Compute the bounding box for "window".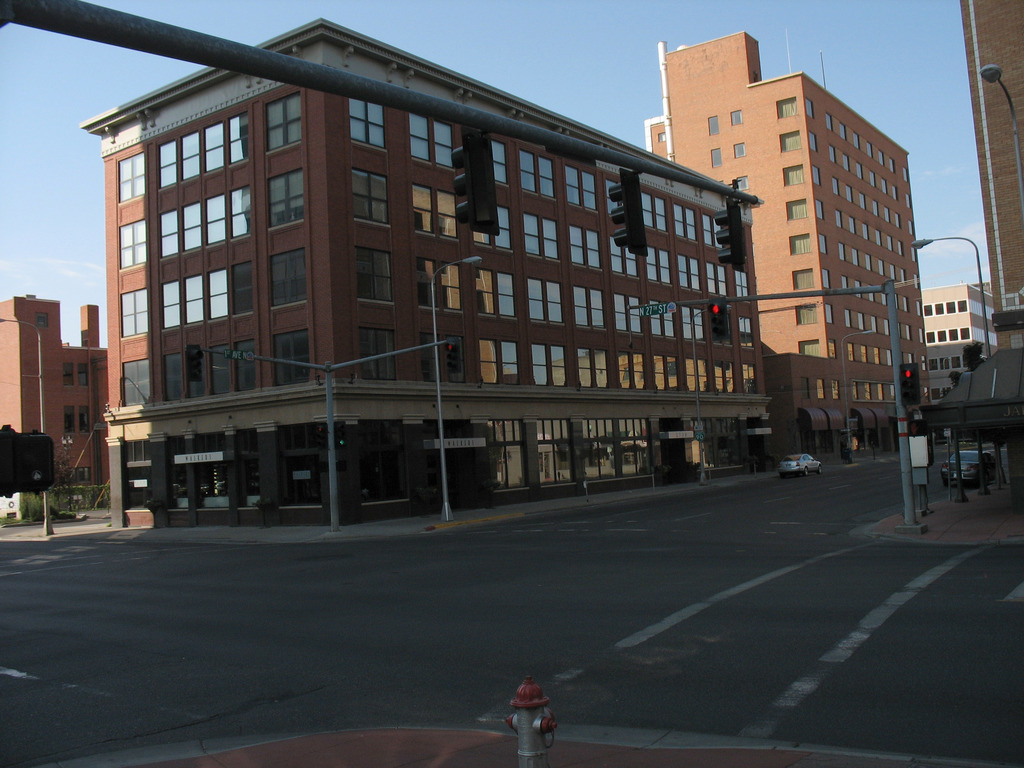
[826,339,836,357].
